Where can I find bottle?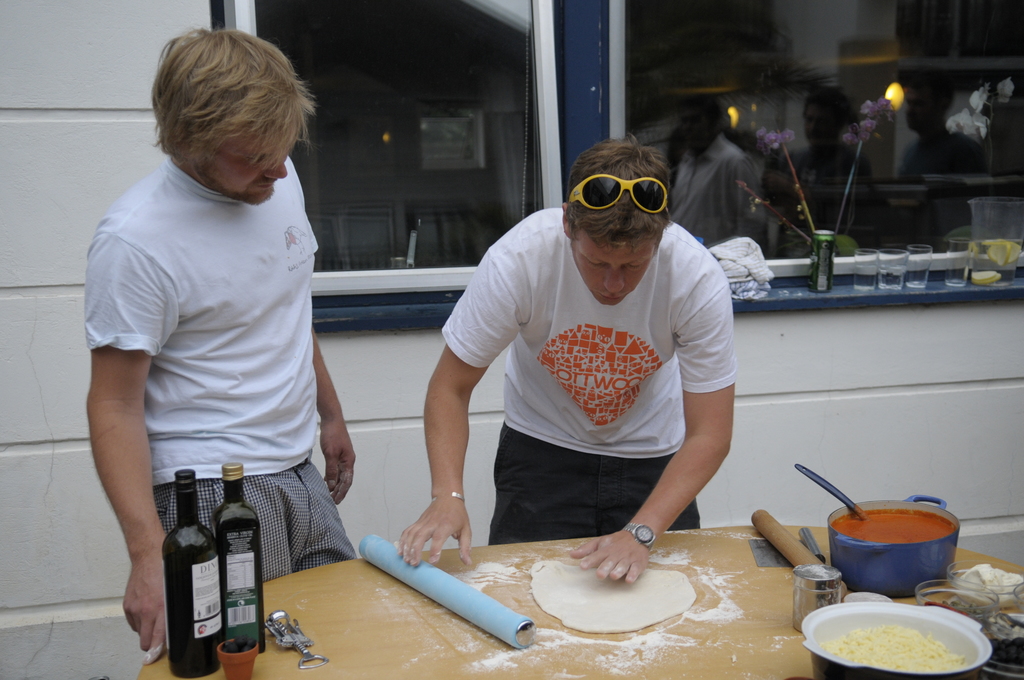
You can find it at {"left": 211, "top": 466, "right": 271, "bottom": 660}.
